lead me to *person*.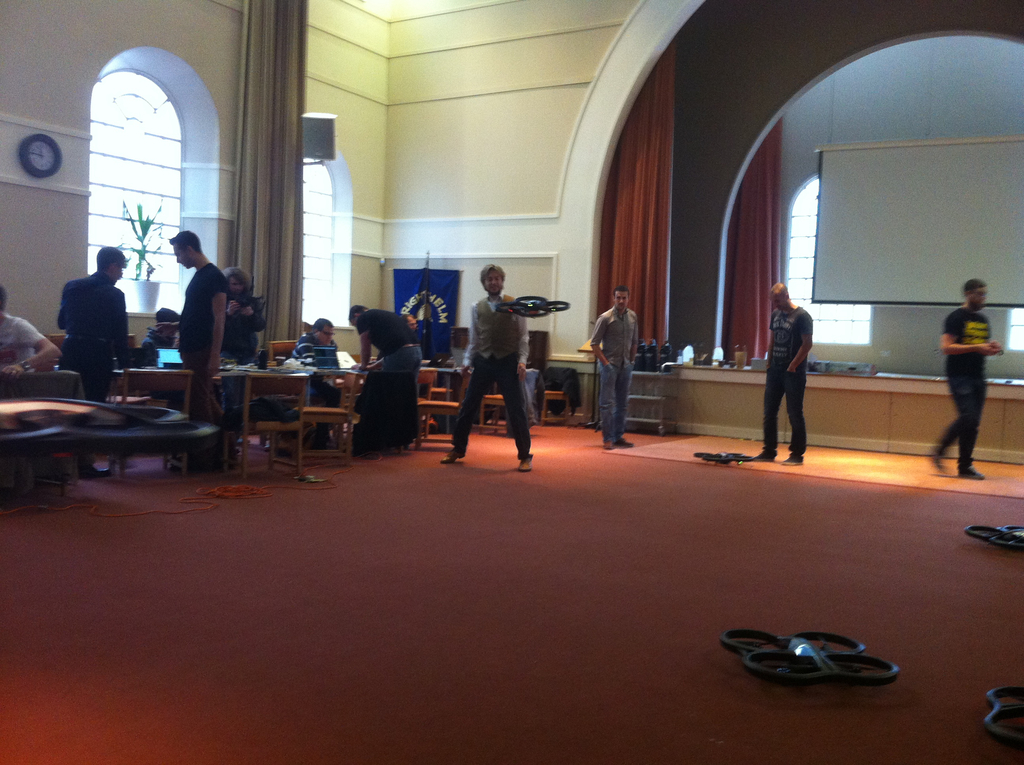
Lead to {"left": 141, "top": 302, "right": 178, "bottom": 347}.
